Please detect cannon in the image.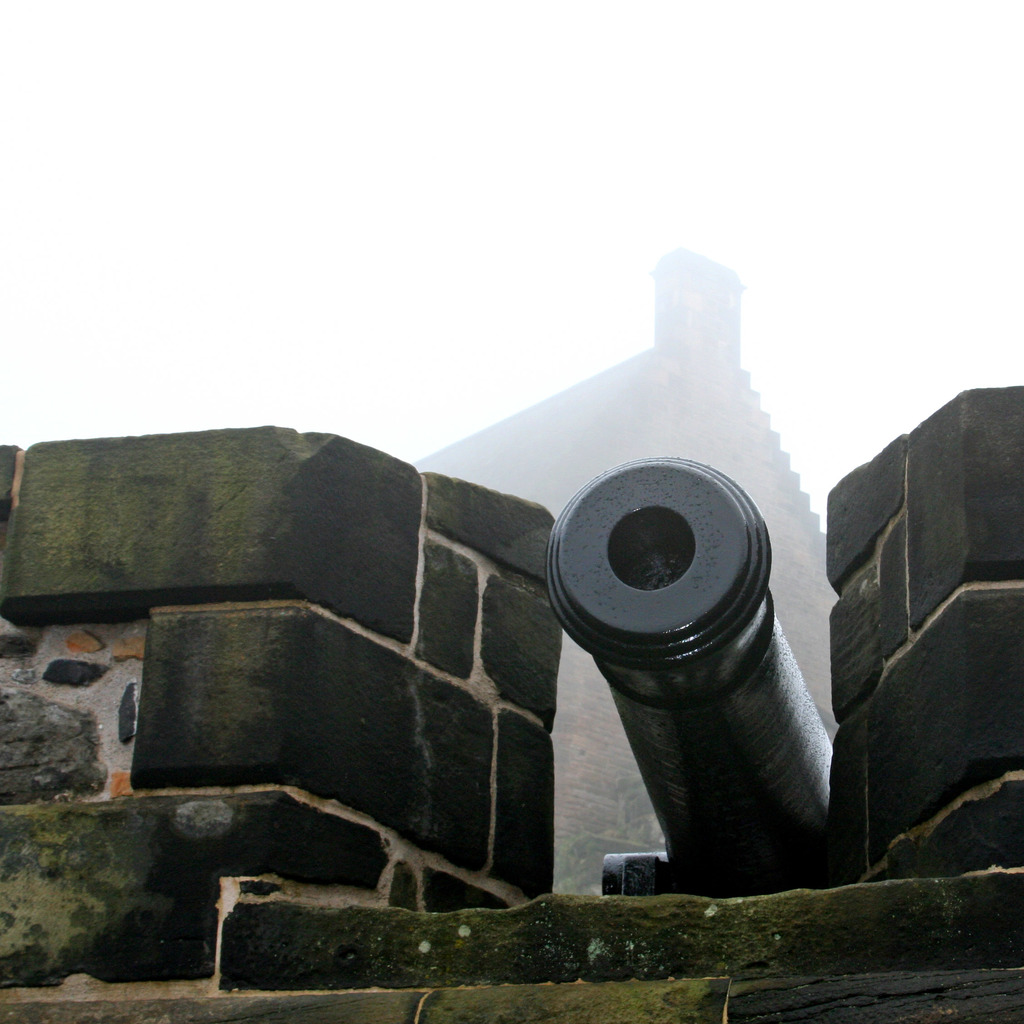
bbox=[547, 451, 841, 899].
